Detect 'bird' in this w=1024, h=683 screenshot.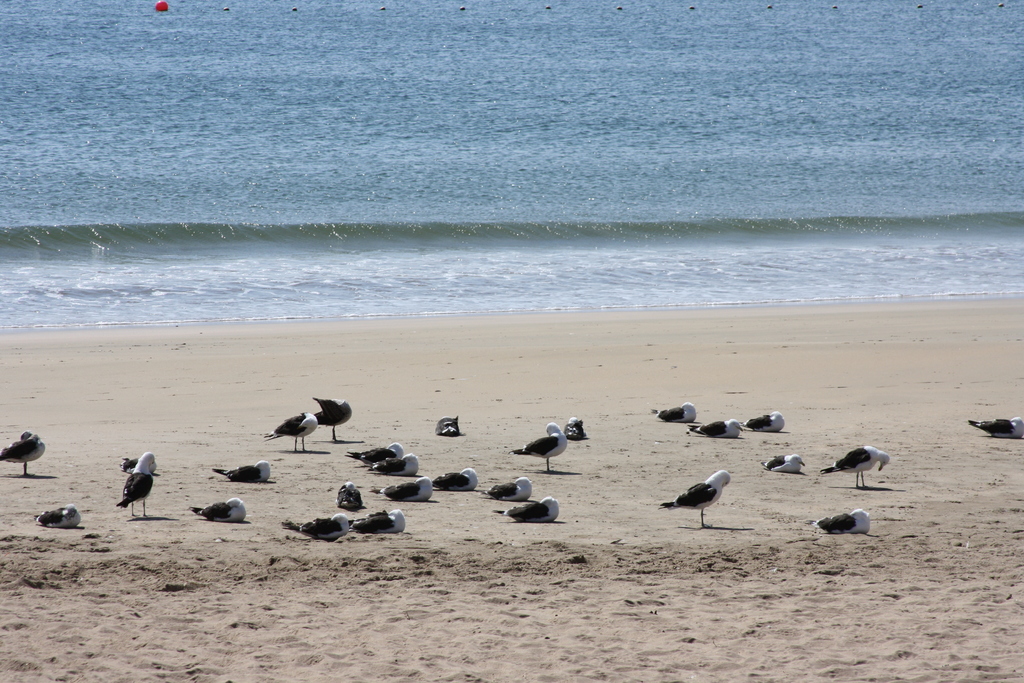
Detection: (x1=354, y1=454, x2=422, y2=479).
